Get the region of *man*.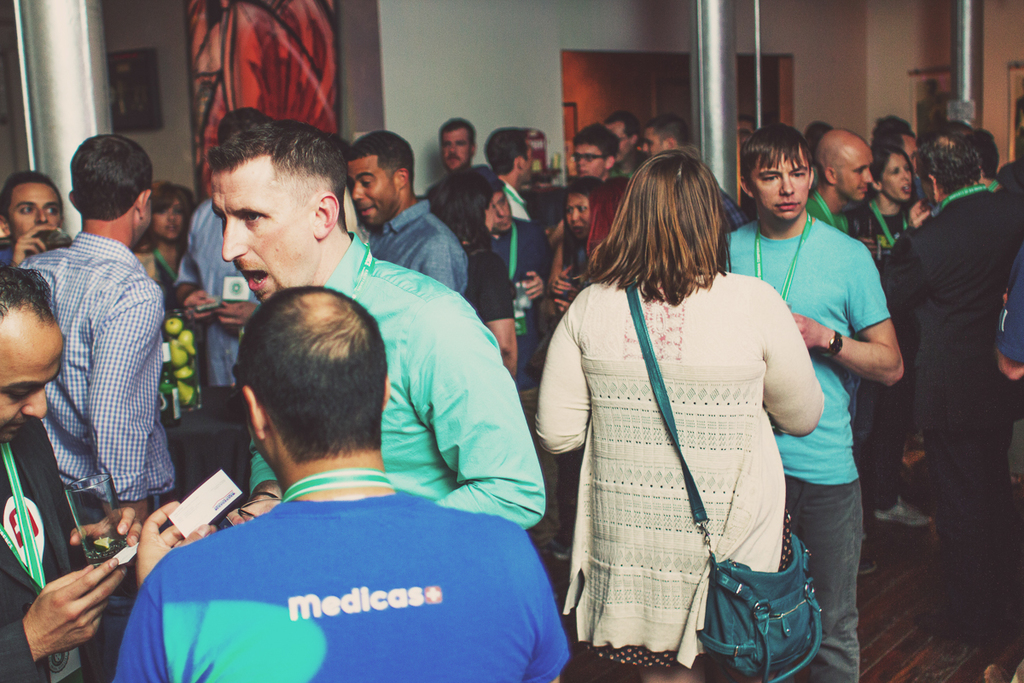
l=487, t=130, r=533, b=216.
